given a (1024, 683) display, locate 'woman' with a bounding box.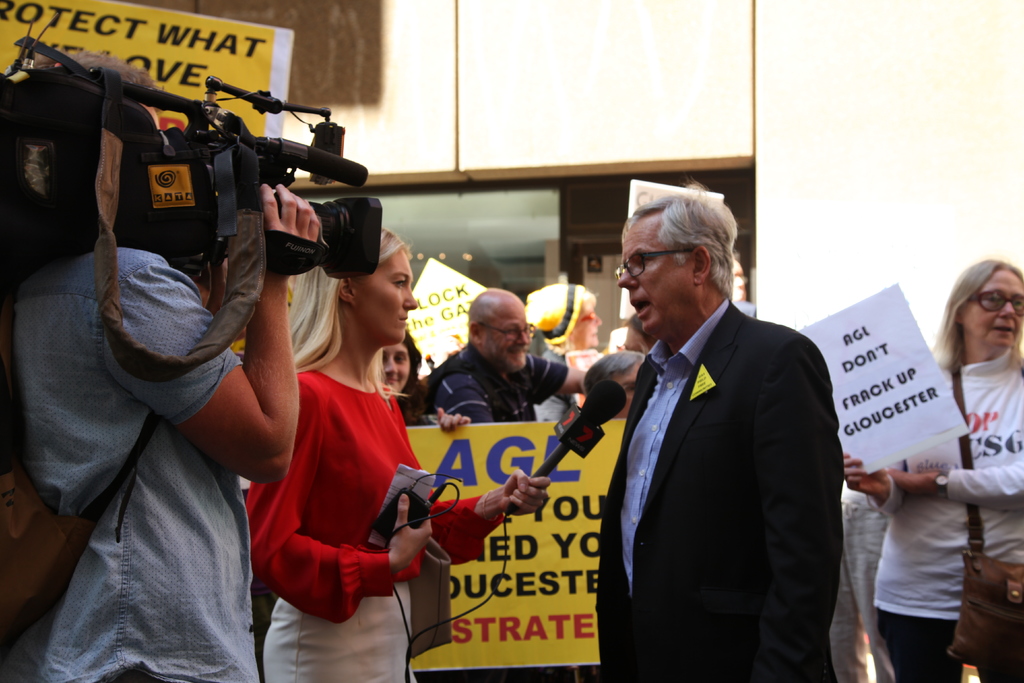
Located: bbox=[384, 331, 477, 426].
